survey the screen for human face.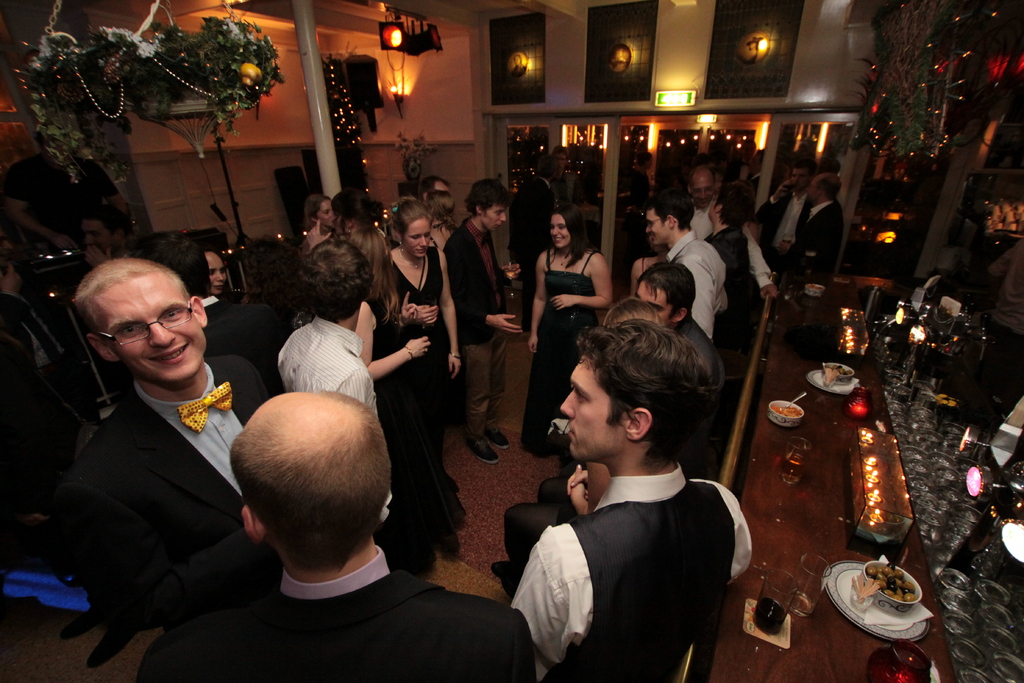
Survey found: x1=649, y1=210, x2=664, y2=245.
